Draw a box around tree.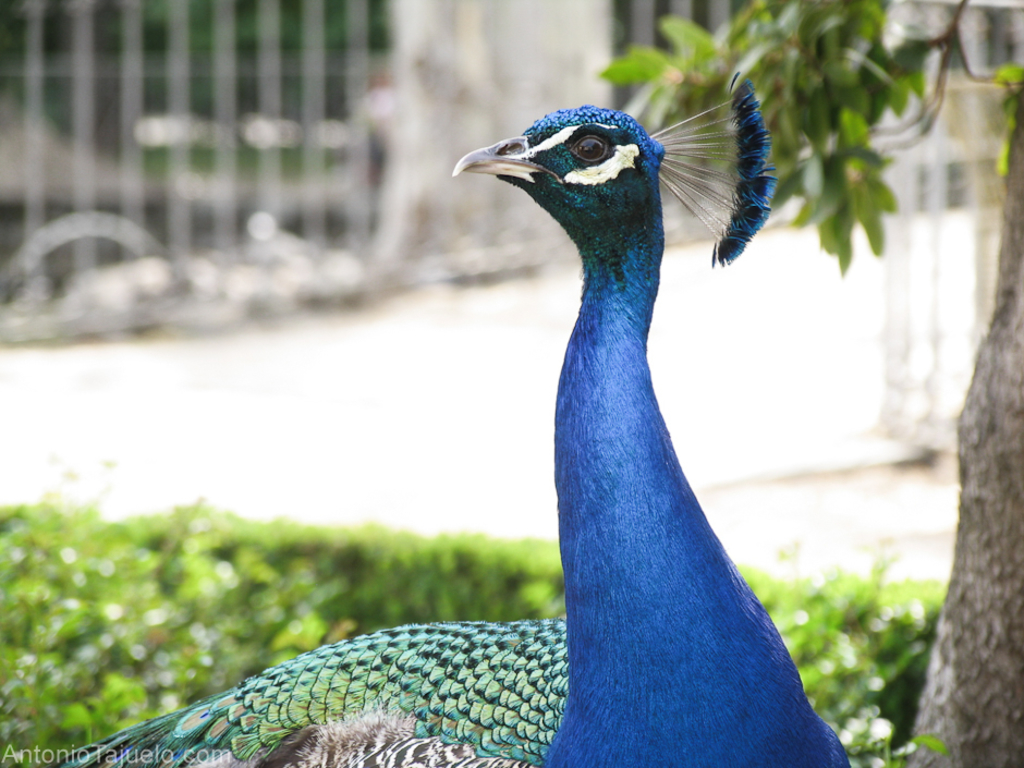
select_region(592, 0, 1023, 767).
